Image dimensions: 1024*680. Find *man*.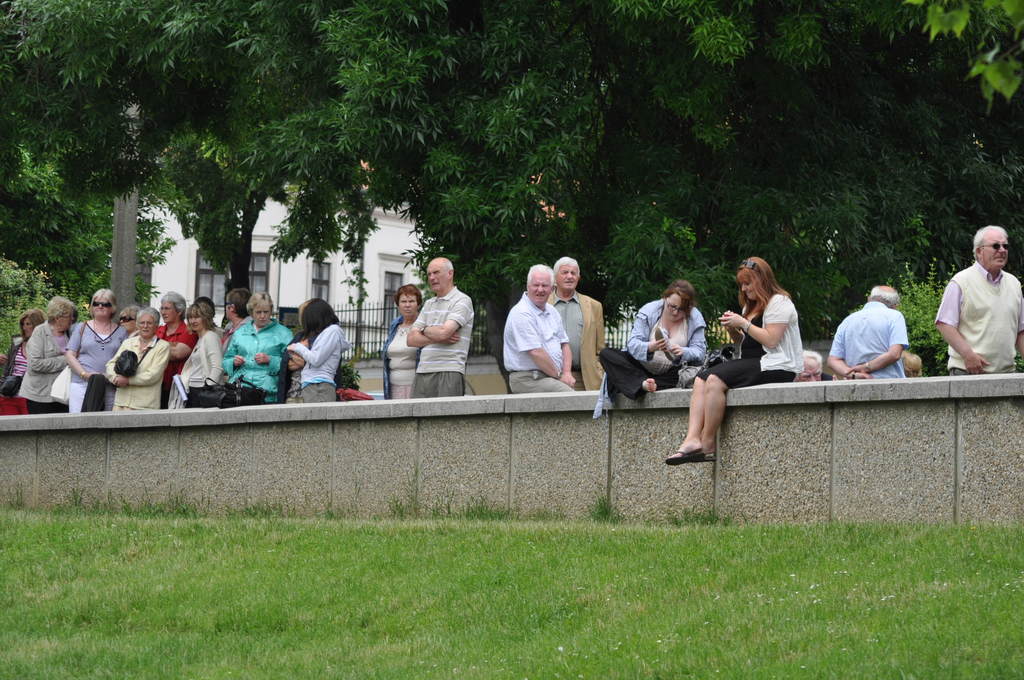
[x1=792, y1=350, x2=822, y2=382].
